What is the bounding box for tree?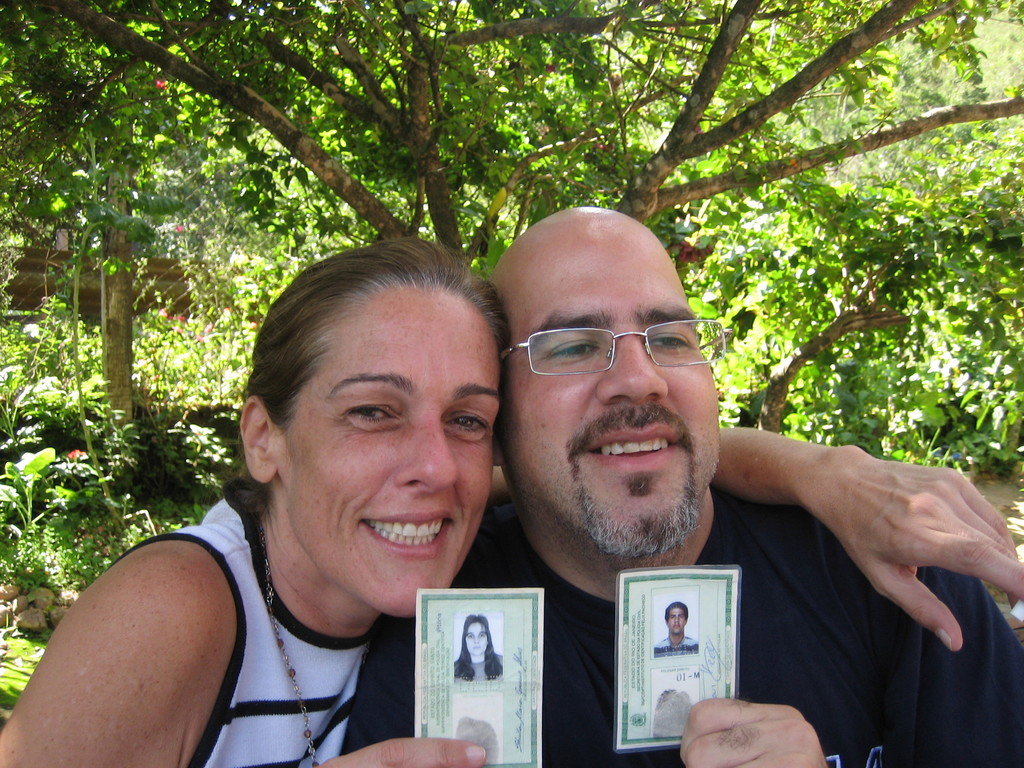
[left=68, top=126, right=286, bottom=438].
